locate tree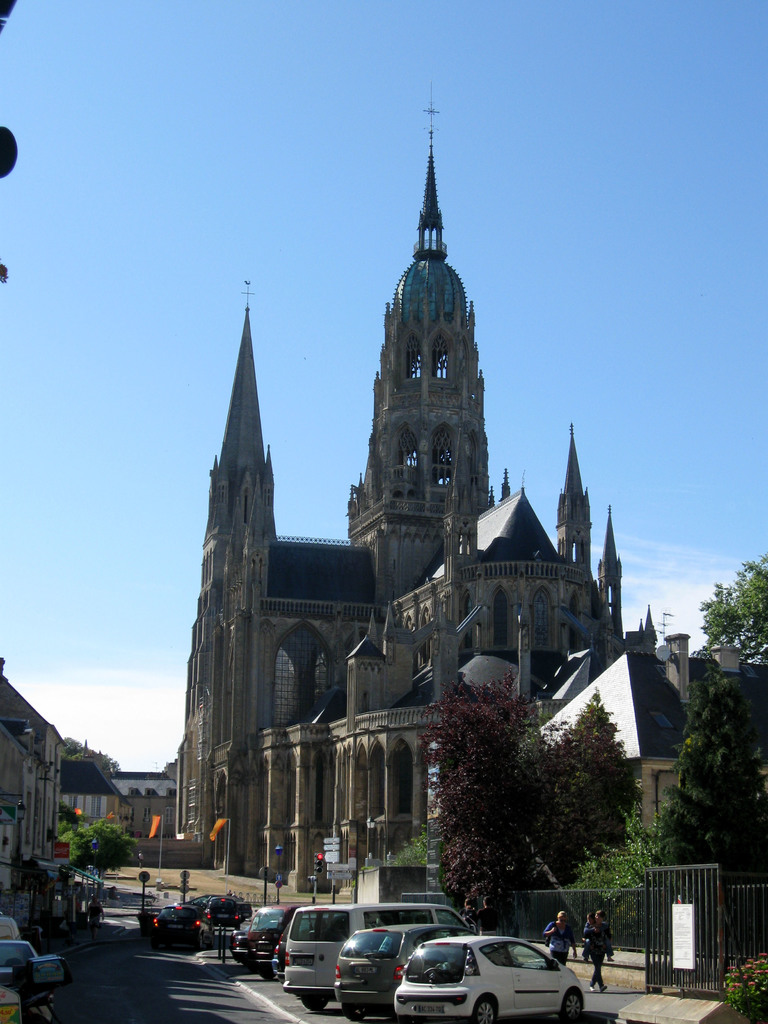
l=426, t=675, r=535, b=945
